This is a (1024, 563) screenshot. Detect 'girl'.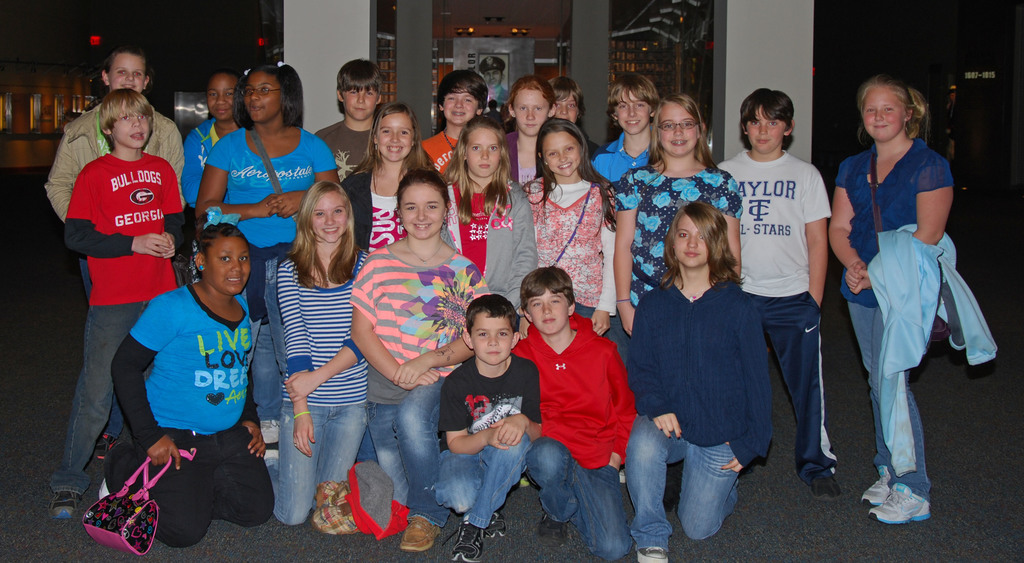
[left=189, top=68, right=337, bottom=316].
